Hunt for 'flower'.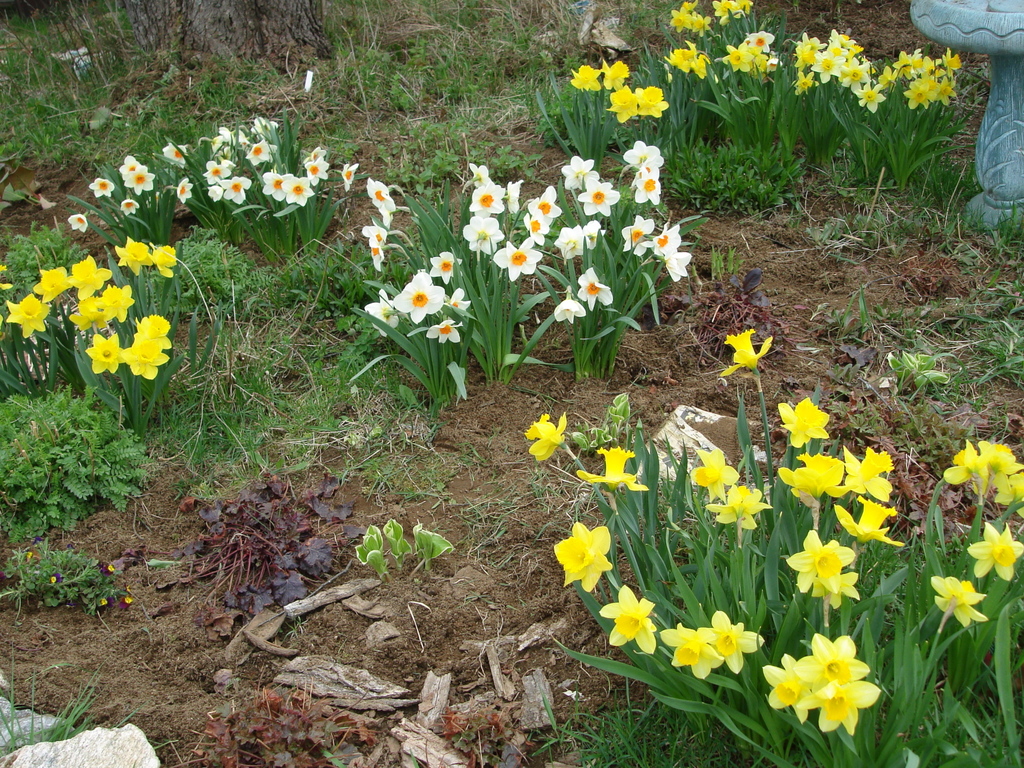
Hunted down at (120,197,138,216).
